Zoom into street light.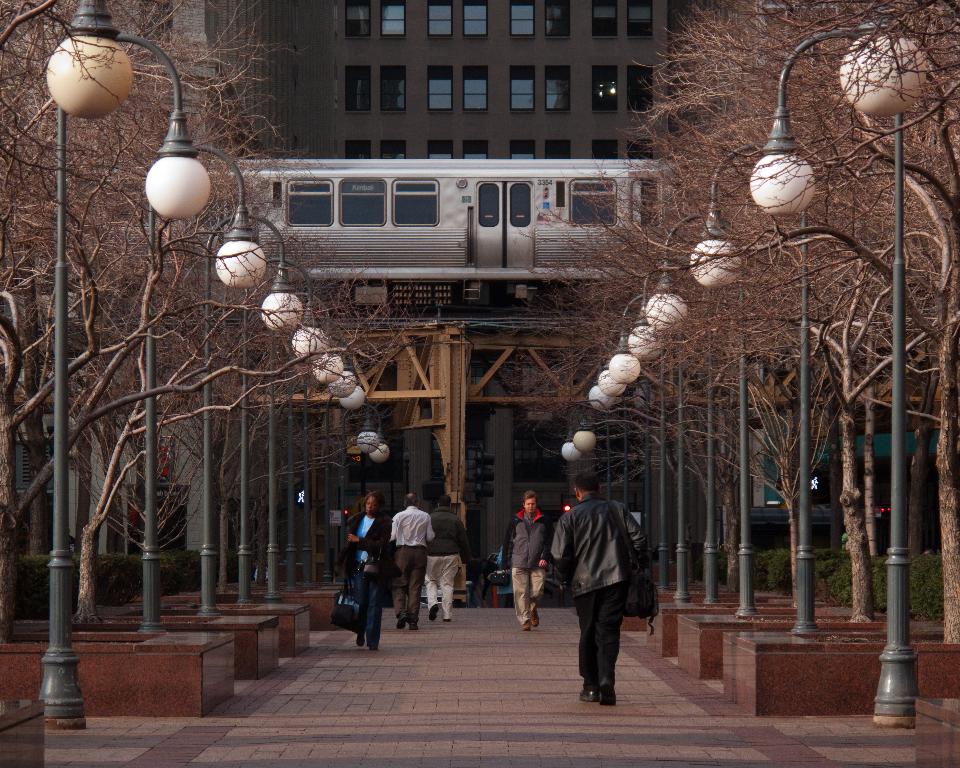
Zoom target: detection(36, 0, 130, 726).
